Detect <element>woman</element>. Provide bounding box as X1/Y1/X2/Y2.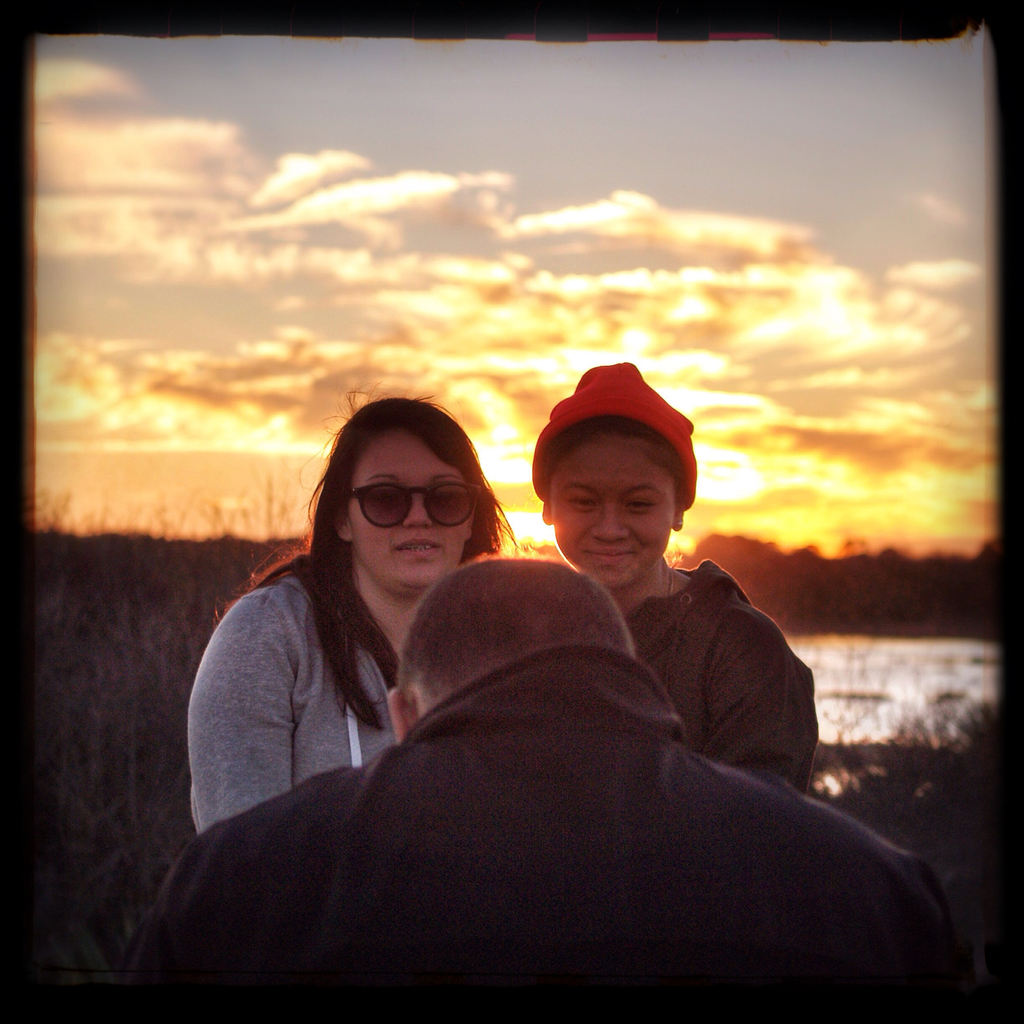
522/362/824/810.
